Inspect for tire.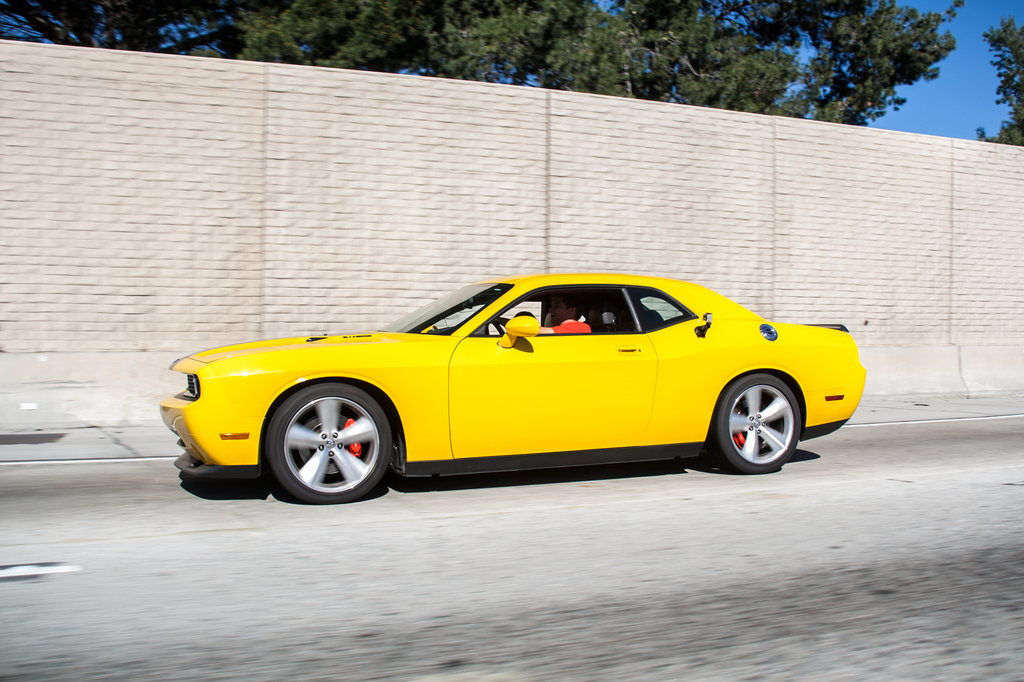
Inspection: <region>264, 380, 390, 504</region>.
